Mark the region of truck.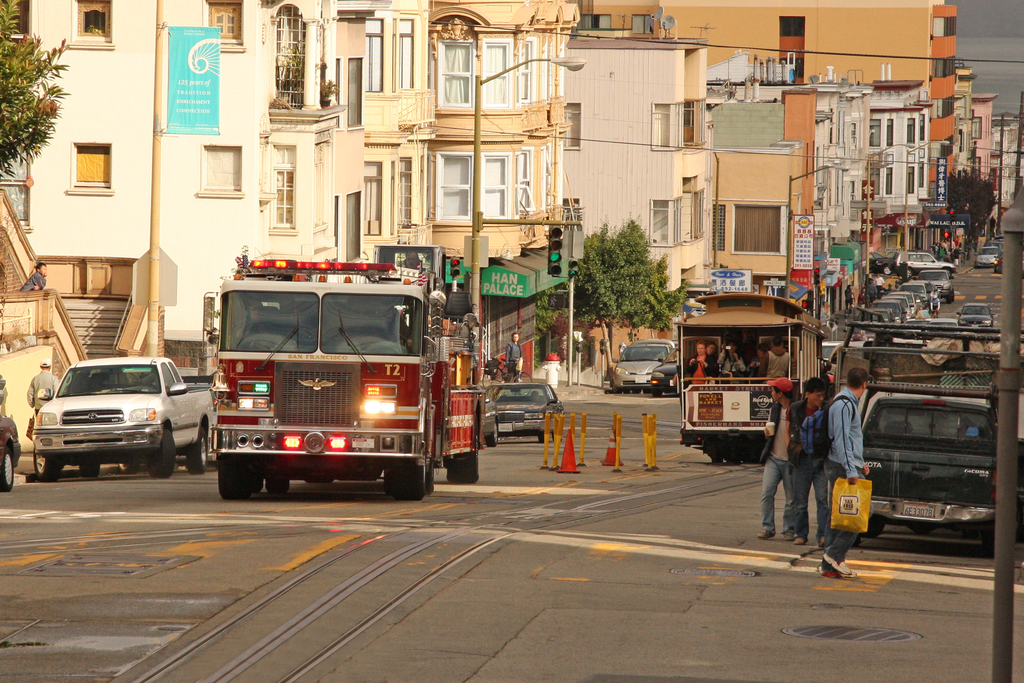
Region: [673,290,829,466].
